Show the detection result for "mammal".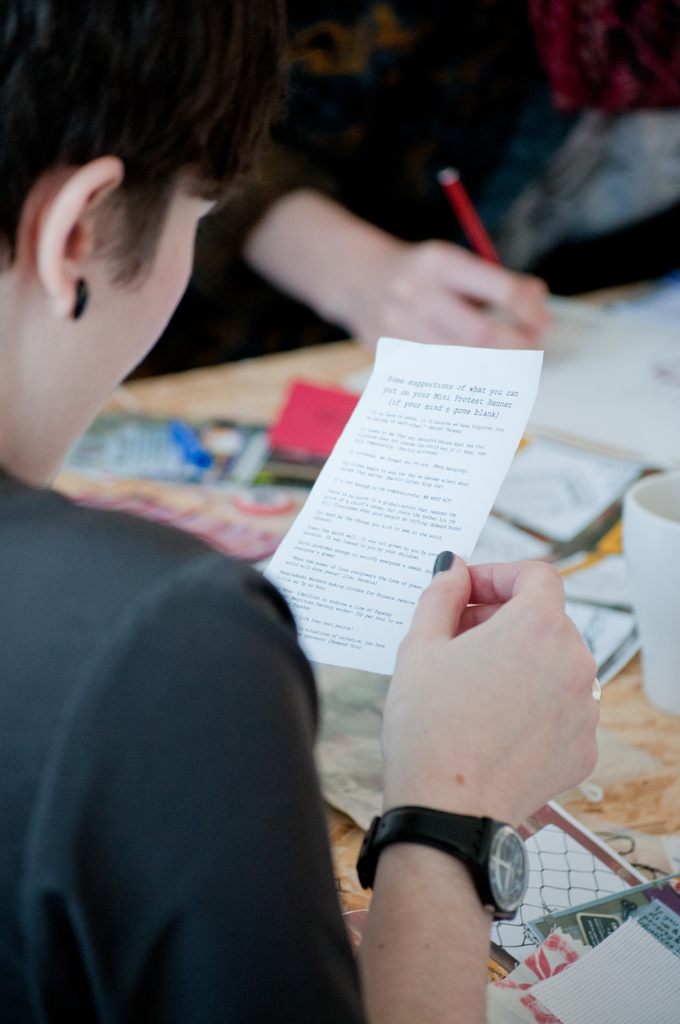
detection(129, 0, 572, 383).
